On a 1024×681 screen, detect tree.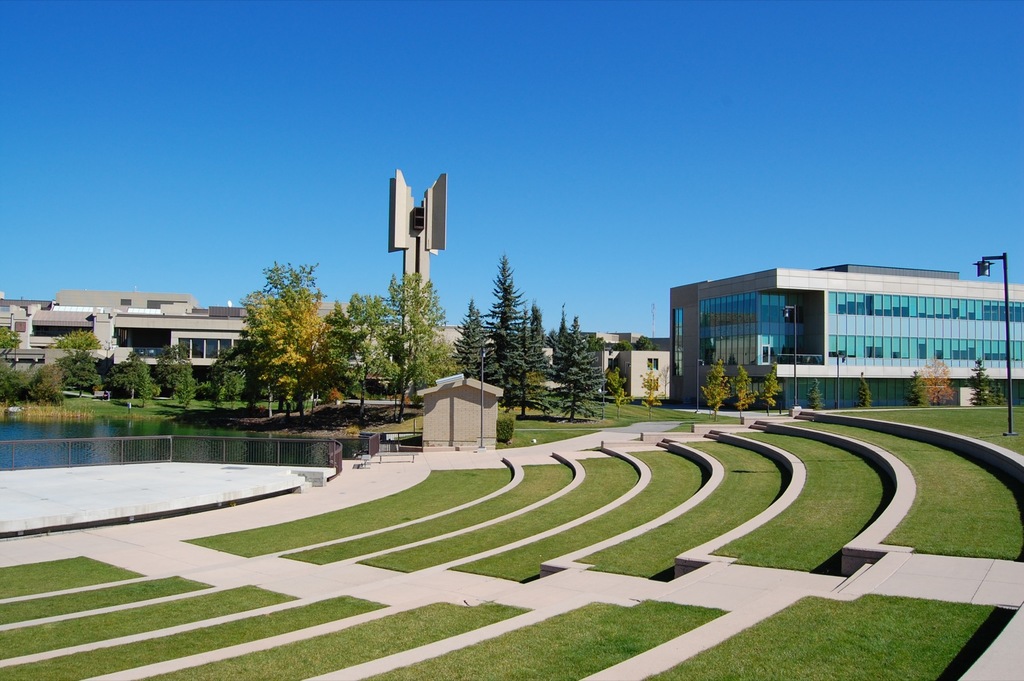
{"x1": 605, "y1": 367, "x2": 641, "y2": 422}.
